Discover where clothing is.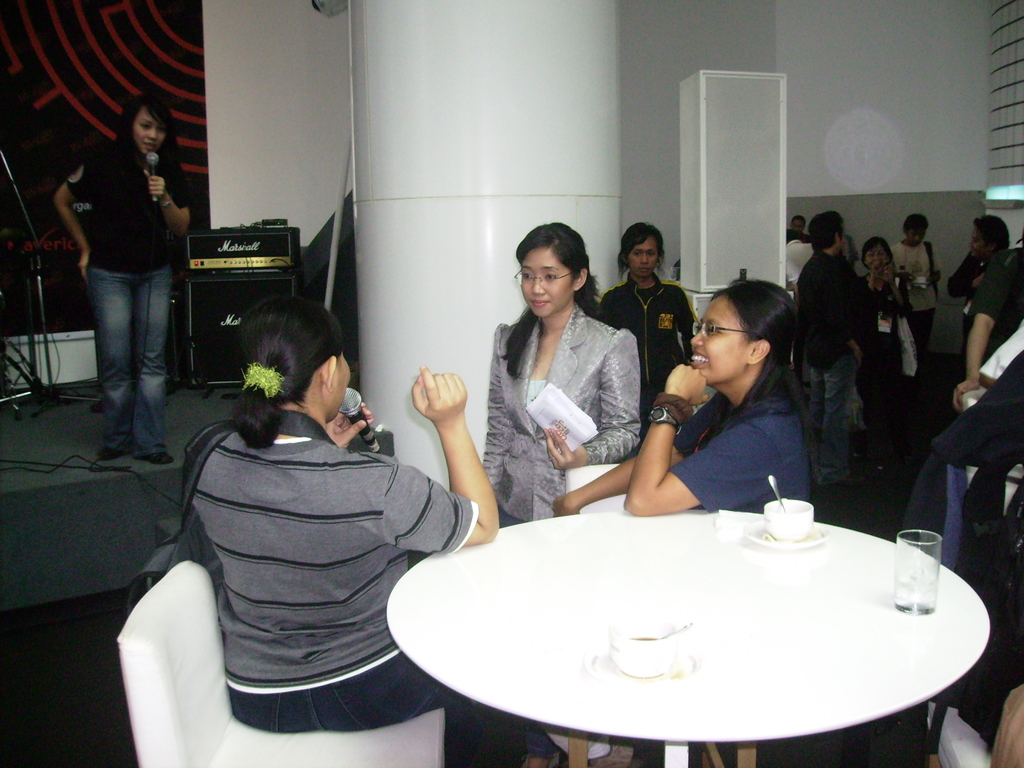
Discovered at x1=164, y1=415, x2=516, y2=735.
